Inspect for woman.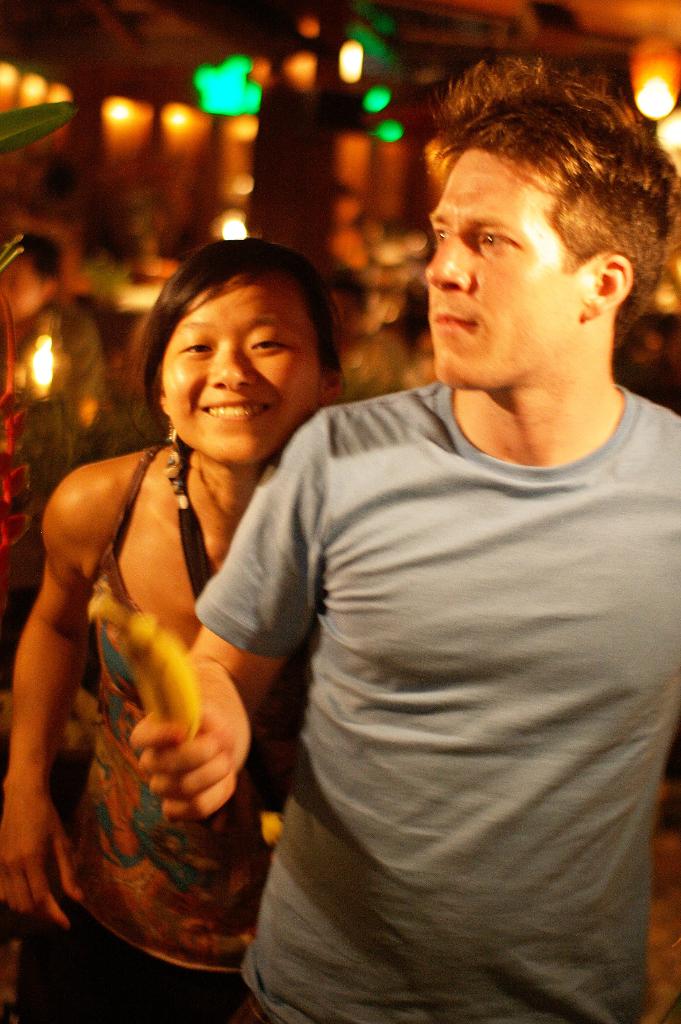
Inspection: (5, 184, 376, 977).
